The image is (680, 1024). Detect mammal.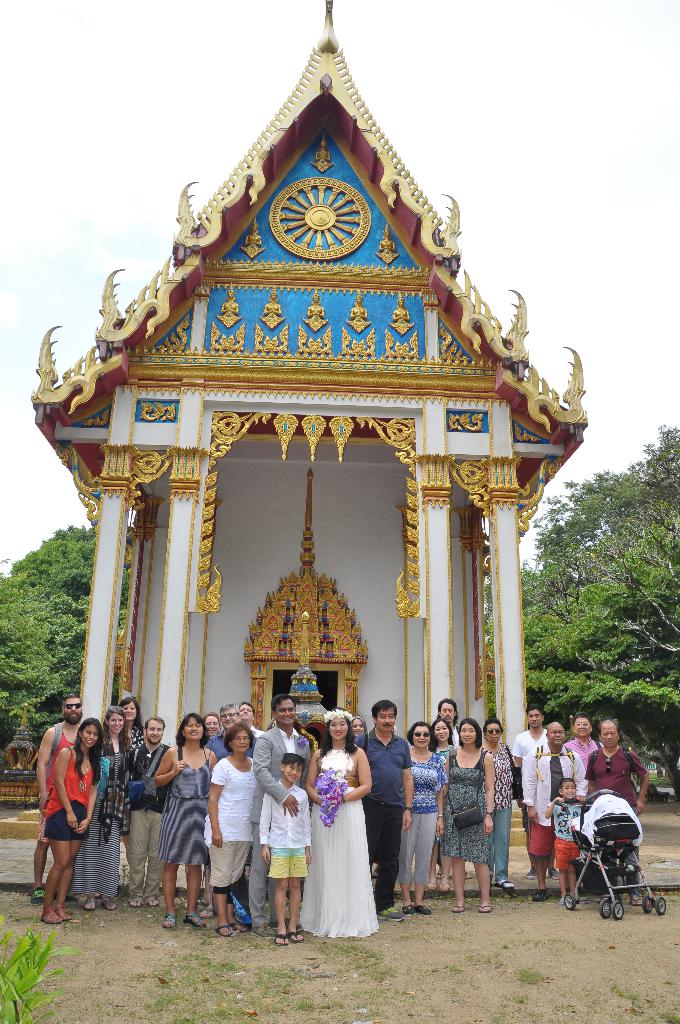
Detection: {"left": 583, "top": 715, "right": 649, "bottom": 905}.
